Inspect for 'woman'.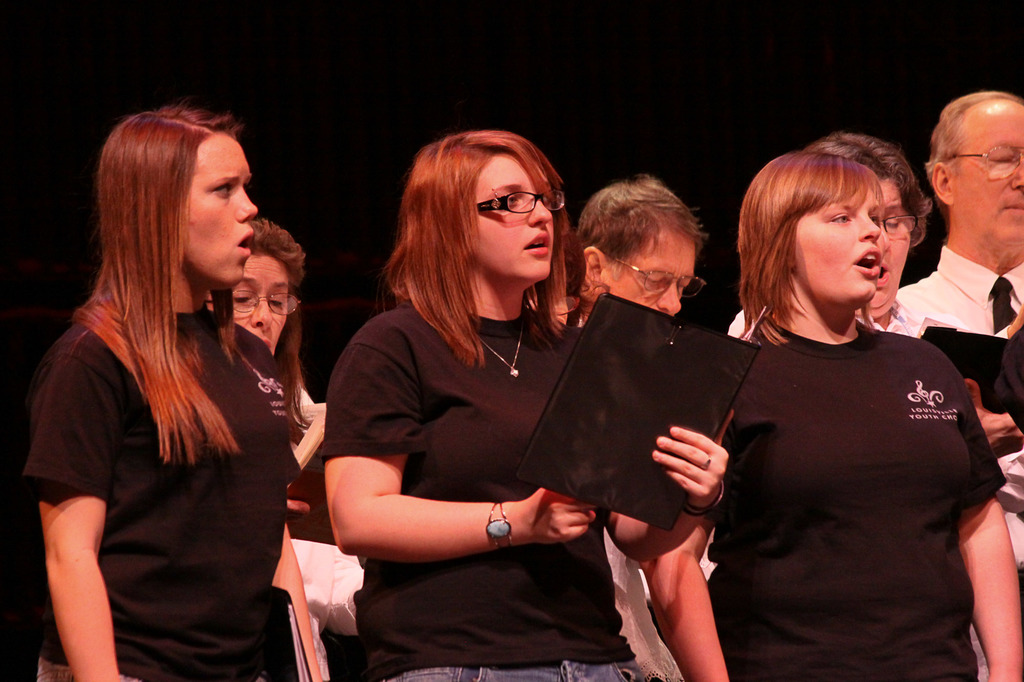
Inspection: (323, 131, 736, 681).
